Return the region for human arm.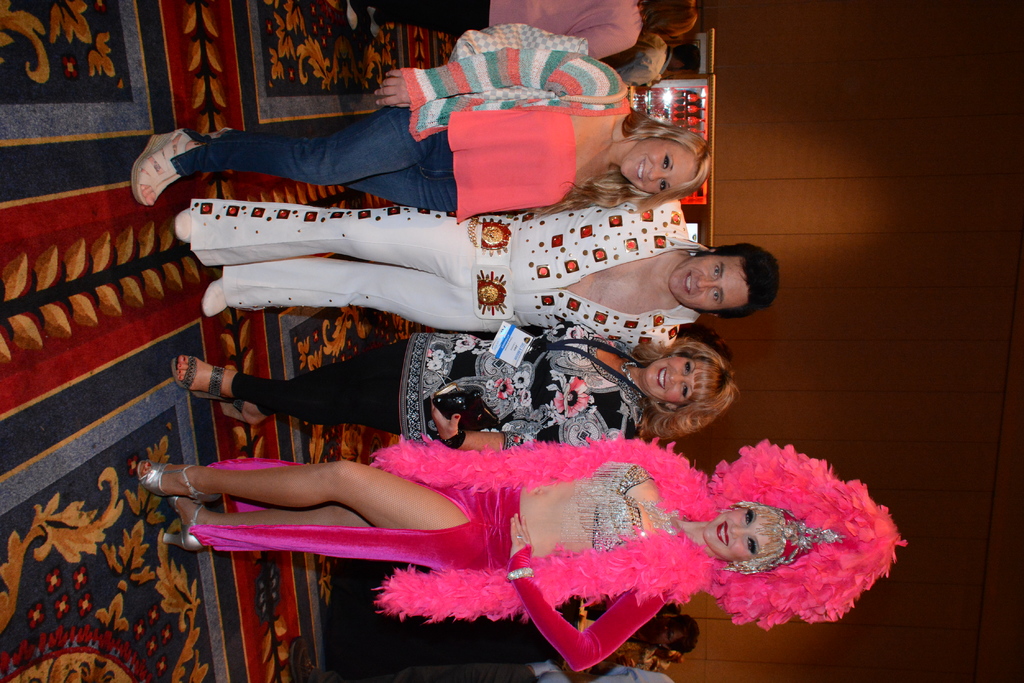
(x1=509, y1=515, x2=675, y2=669).
